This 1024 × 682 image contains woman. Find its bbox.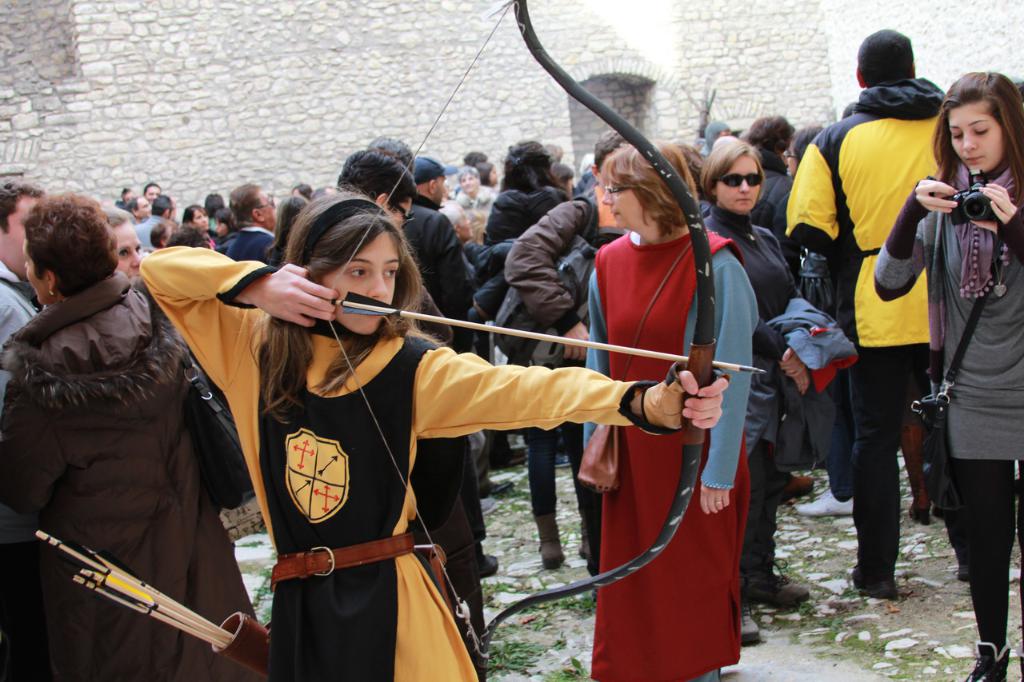
(450, 172, 493, 221).
